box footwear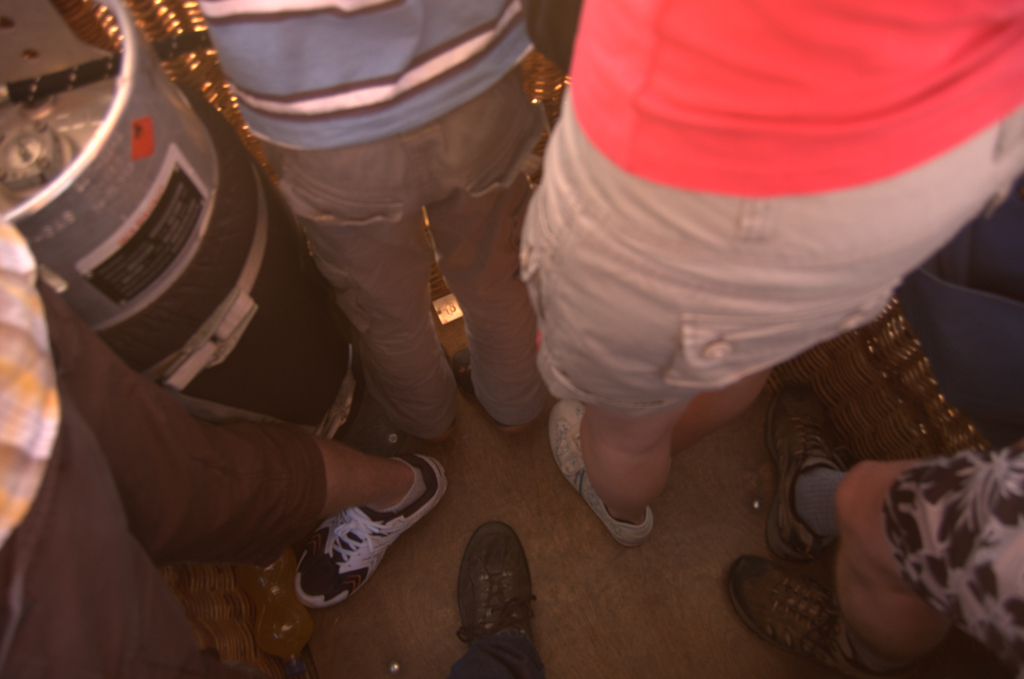
l=292, t=448, r=451, b=612
